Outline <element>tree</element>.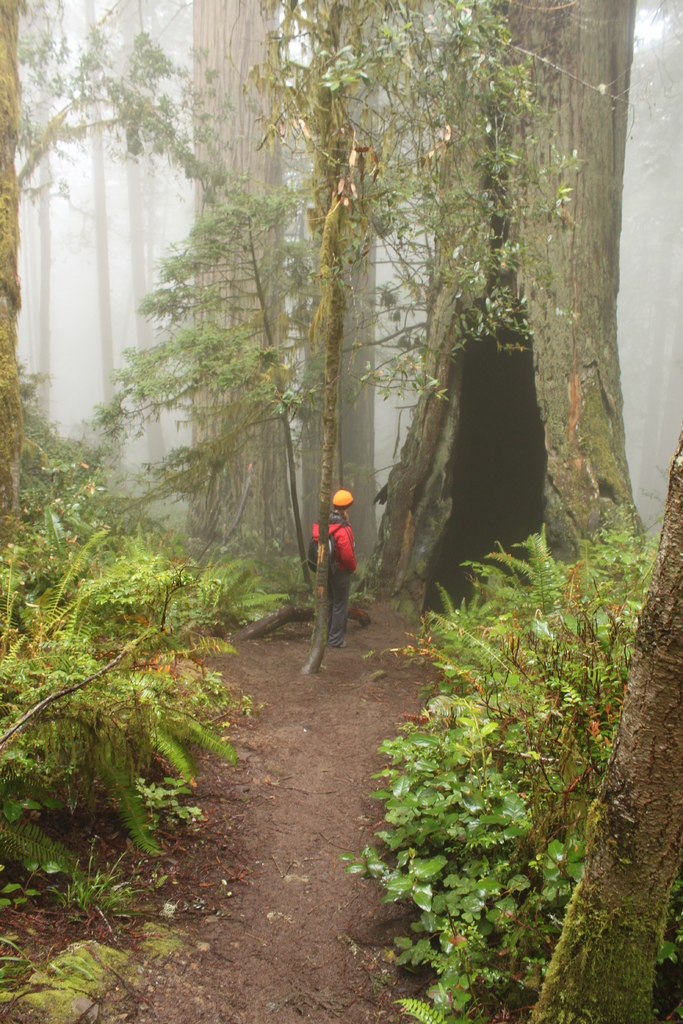
Outline: x1=529, y1=440, x2=682, y2=1023.
